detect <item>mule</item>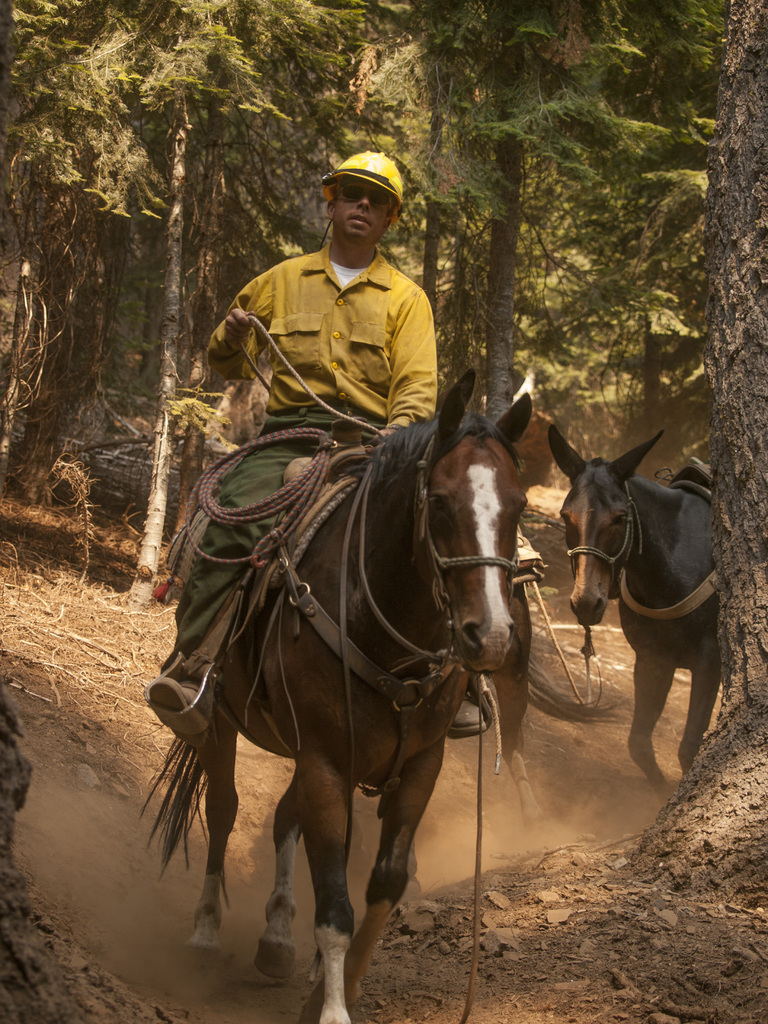
bbox=(554, 420, 727, 769)
